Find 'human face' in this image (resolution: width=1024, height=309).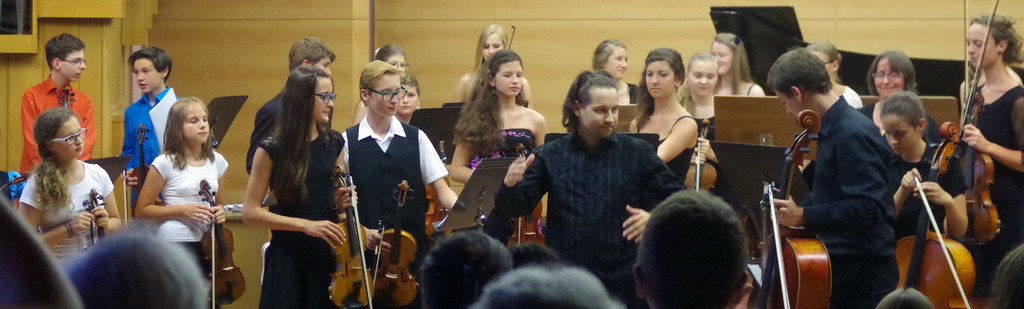
{"x1": 483, "y1": 36, "x2": 503, "y2": 65}.
